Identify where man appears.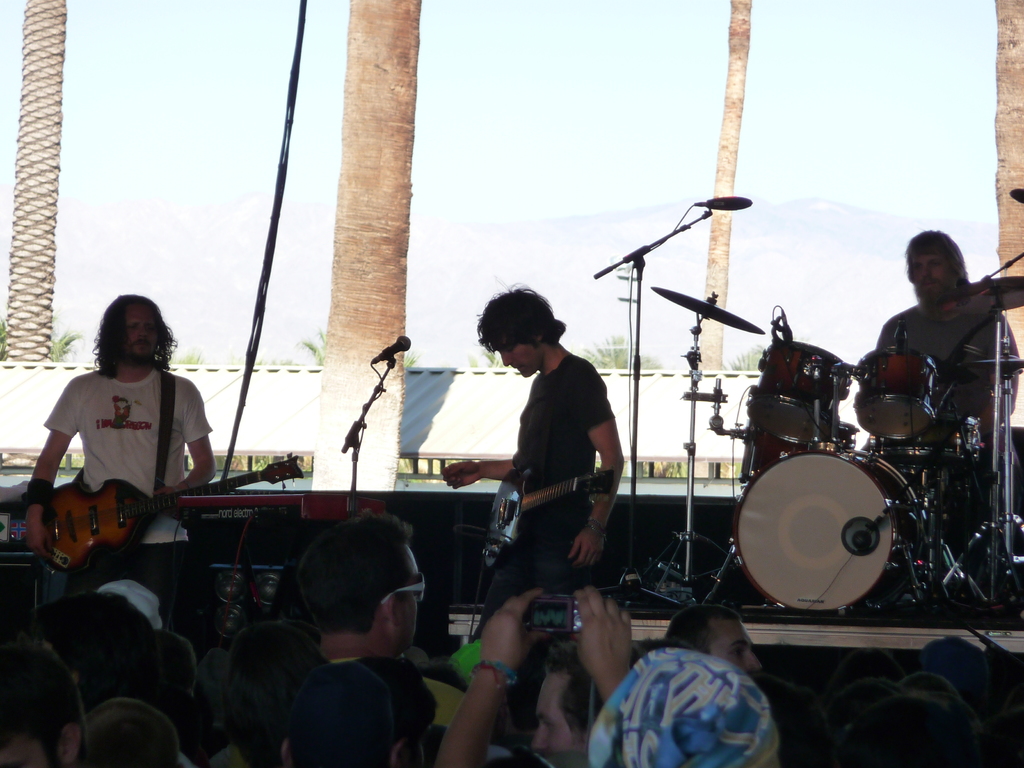
Appears at (left=666, top=604, right=766, bottom=698).
